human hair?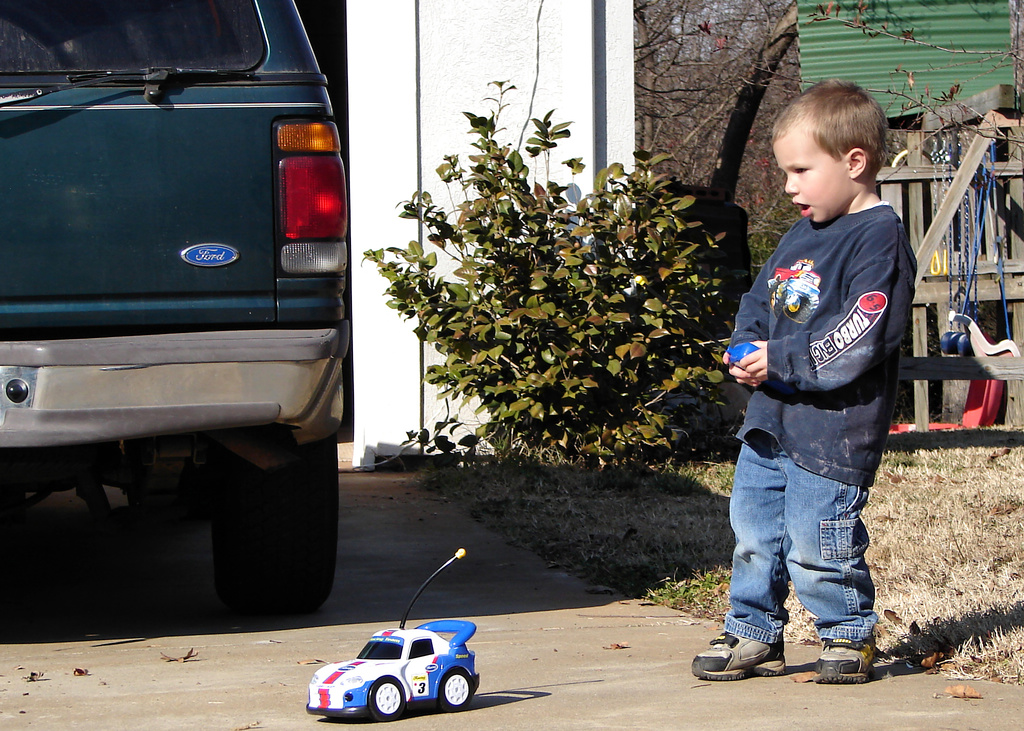
{"left": 772, "top": 80, "right": 888, "bottom": 174}
